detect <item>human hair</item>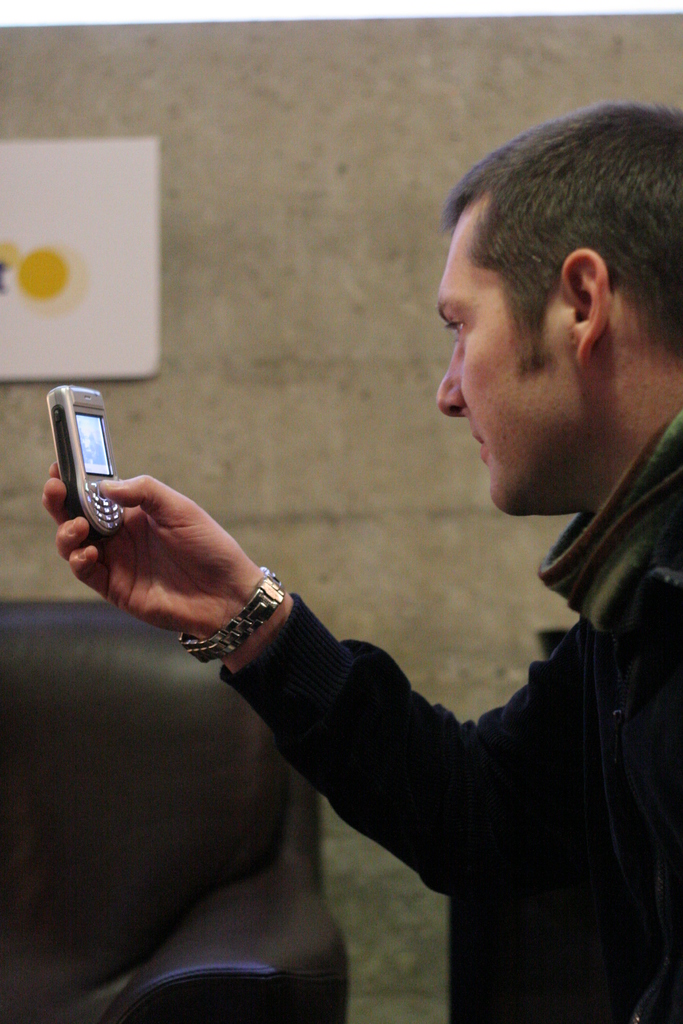
locate(459, 98, 670, 377)
